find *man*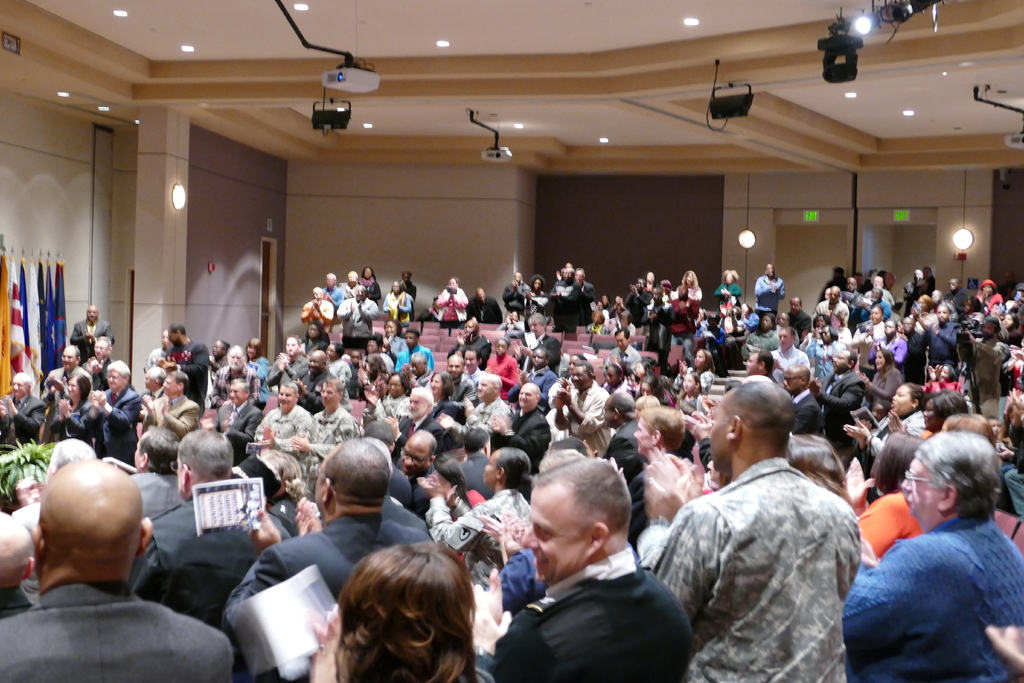
bbox(816, 286, 850, 327)
